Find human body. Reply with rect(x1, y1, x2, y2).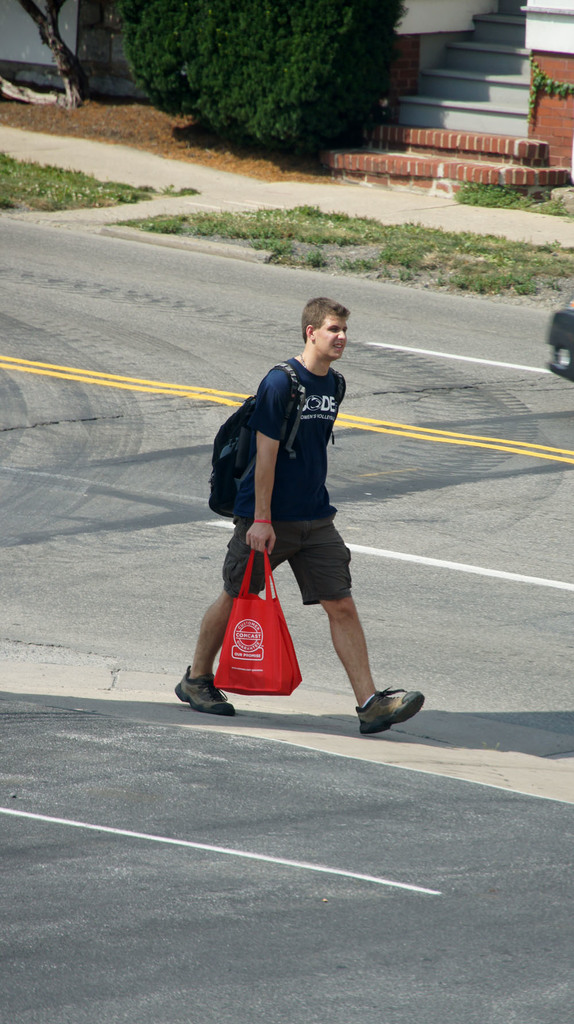
rect(185, 335, 392, 719).
